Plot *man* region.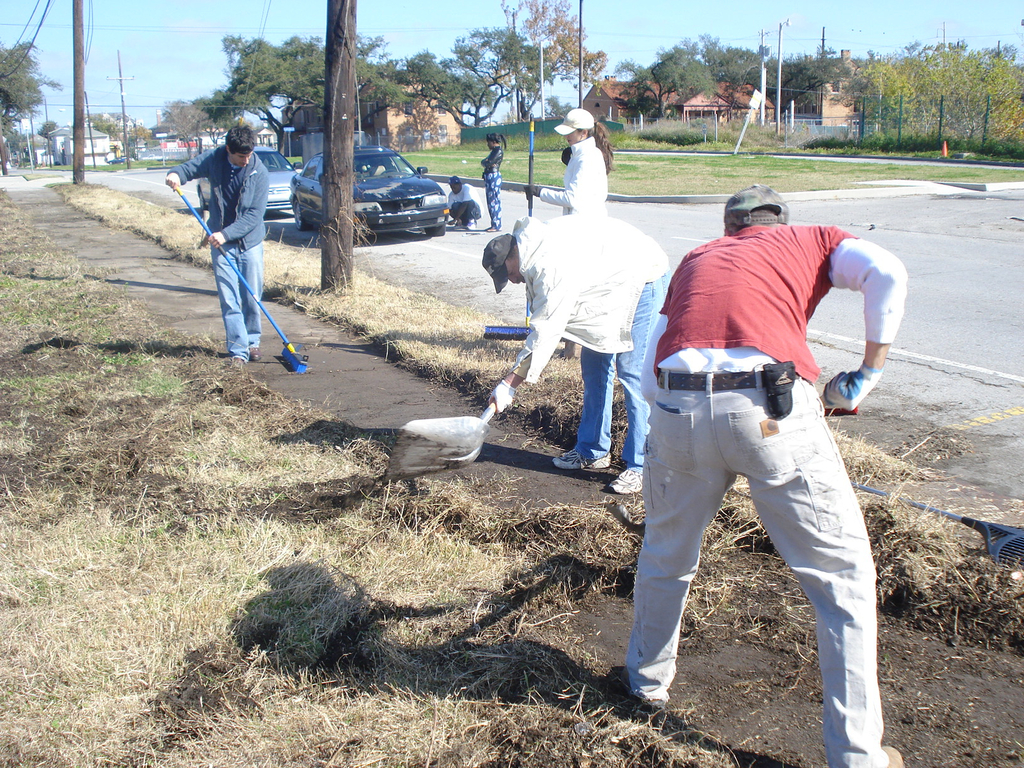
Plotted at (x1=475, y1=205, x2=676, y2=504).
